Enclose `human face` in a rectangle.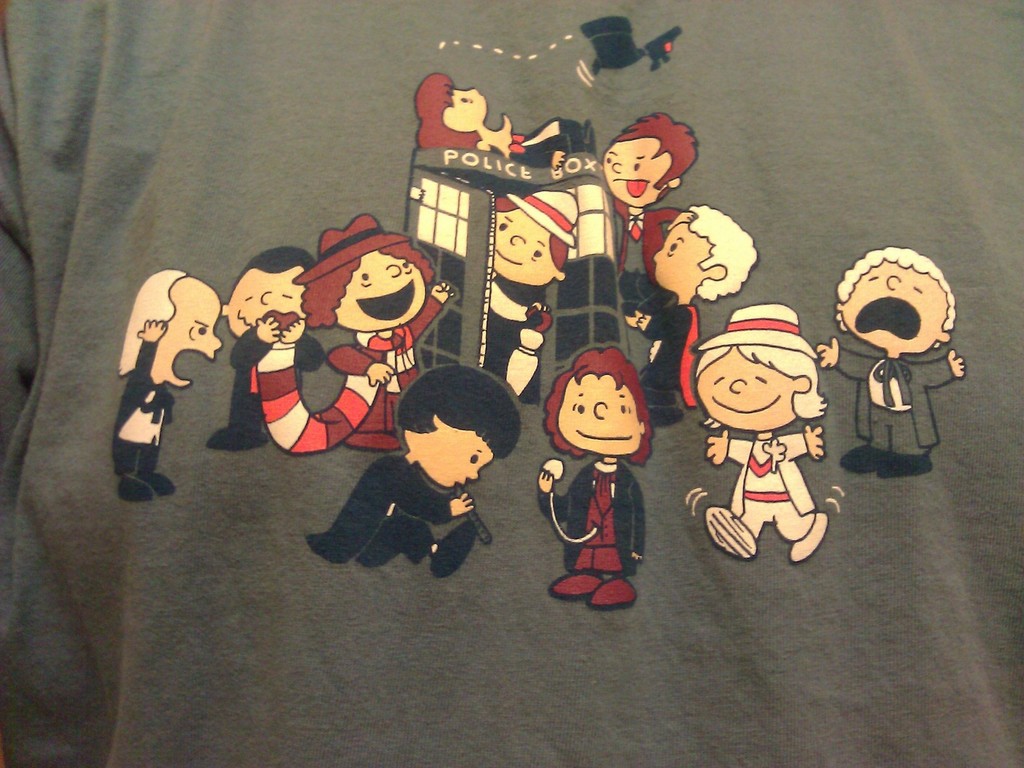
locate(843, 256, 946, 347).
